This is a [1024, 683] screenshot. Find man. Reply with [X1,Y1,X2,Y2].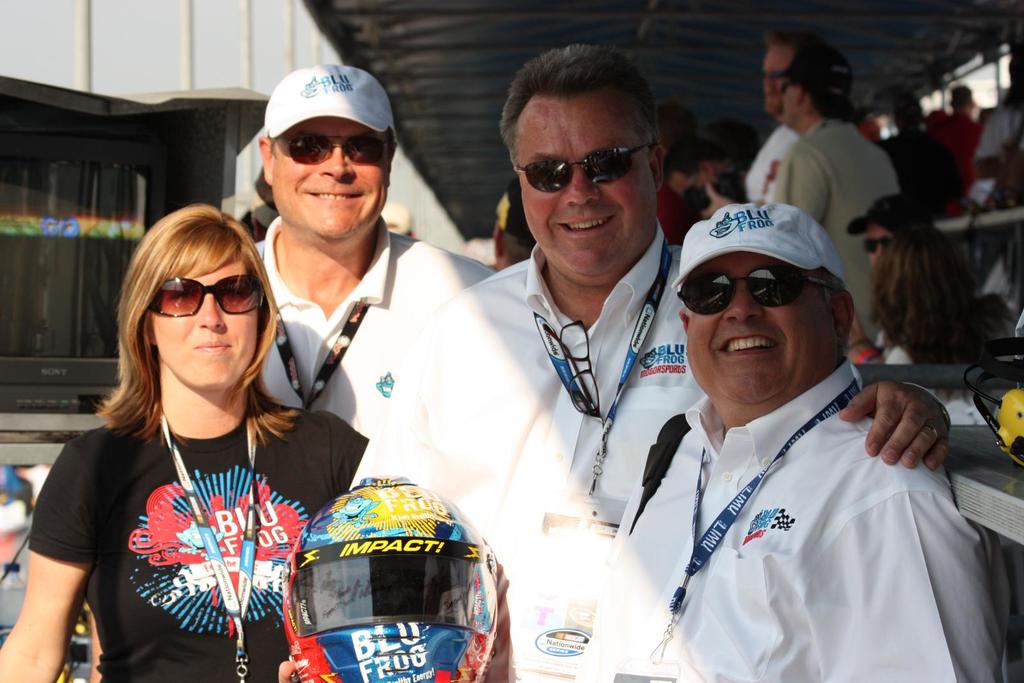
[573,196,1013,682].
